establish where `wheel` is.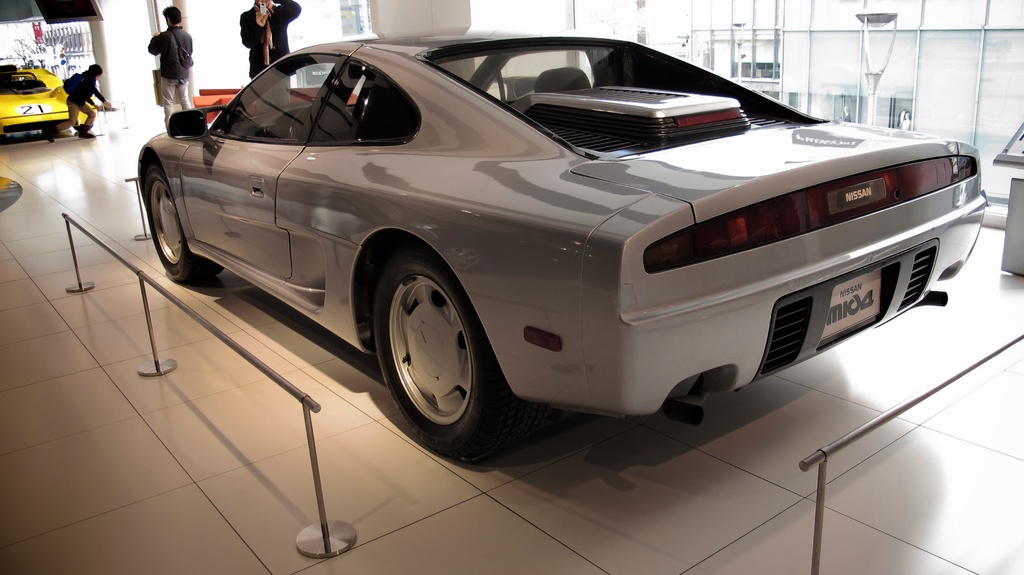
Established at <box>371,241,492,435</box>.
